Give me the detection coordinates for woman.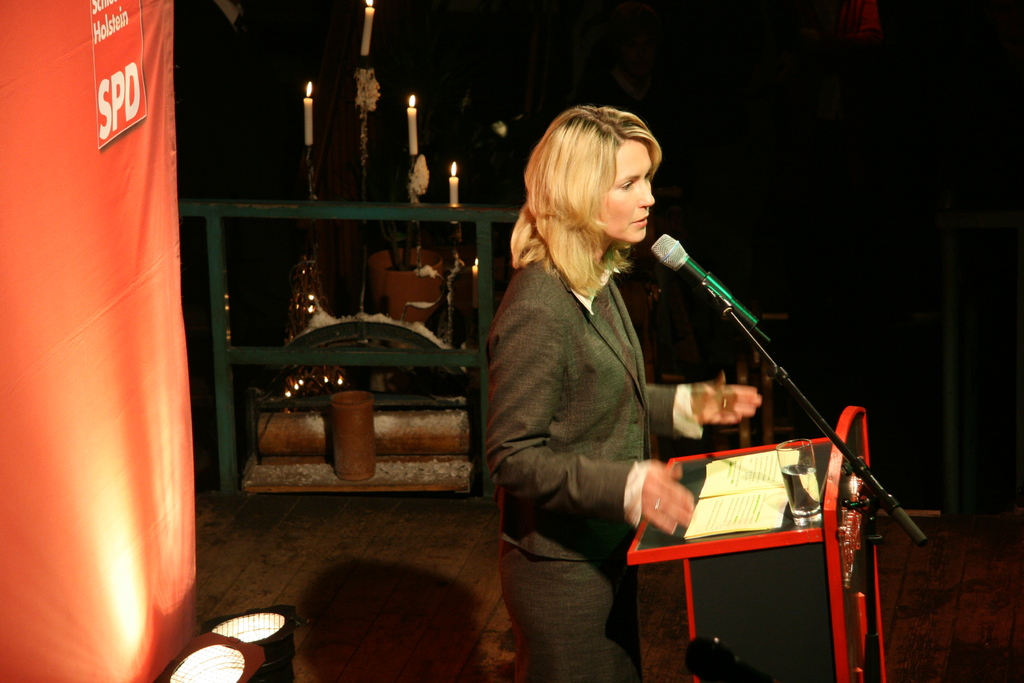
461 94 721 645.
